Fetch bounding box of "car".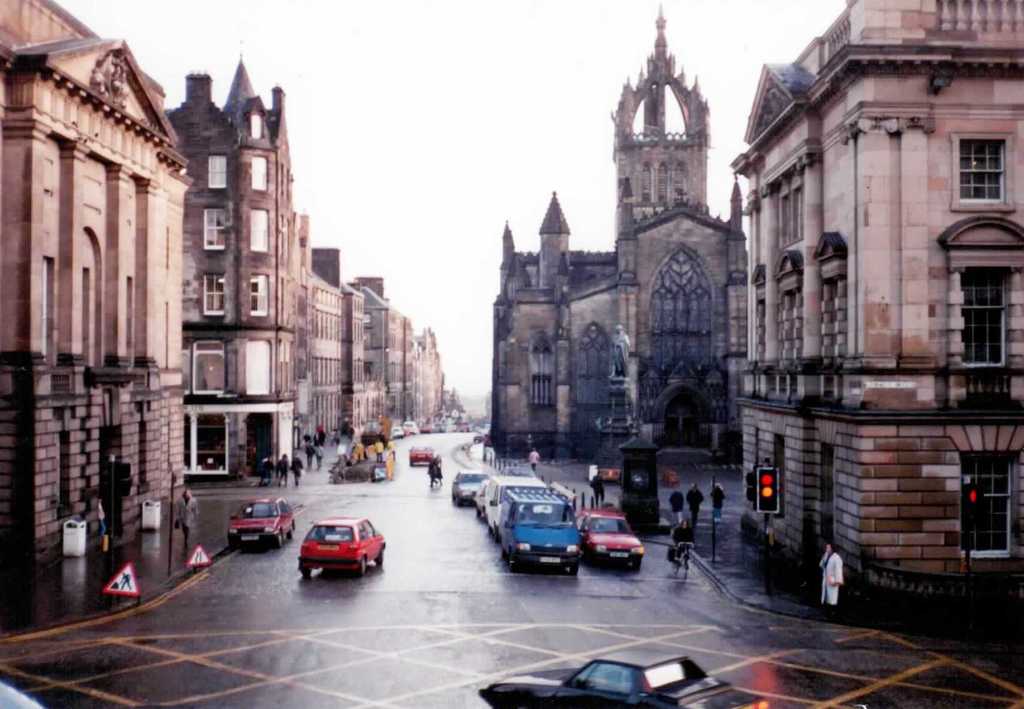
Bbox: x1=227 y1=497 x2=291 y2=547.
